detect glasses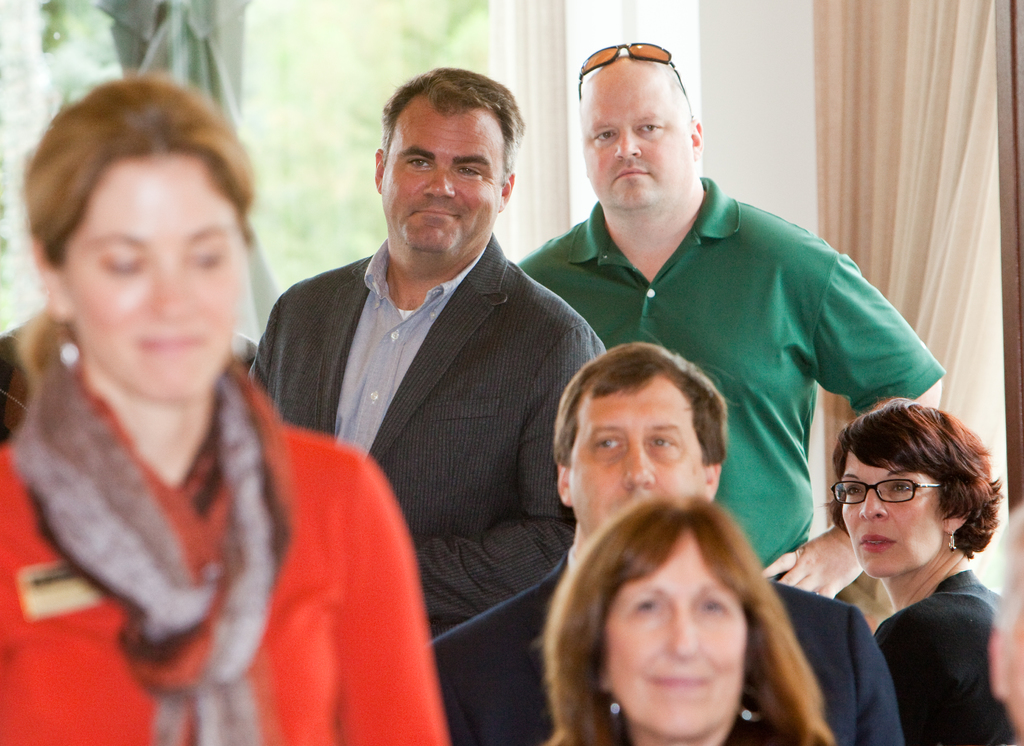
select_region(577, 44, 687, 102)
